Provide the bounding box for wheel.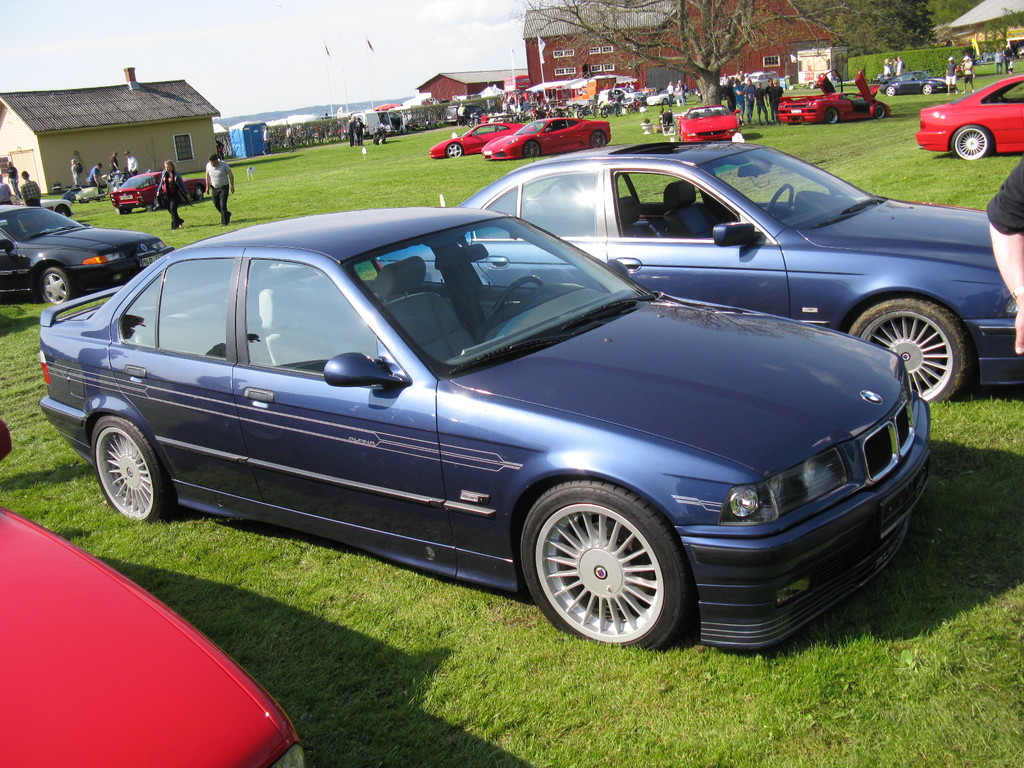
602, 109, 608, 119.
